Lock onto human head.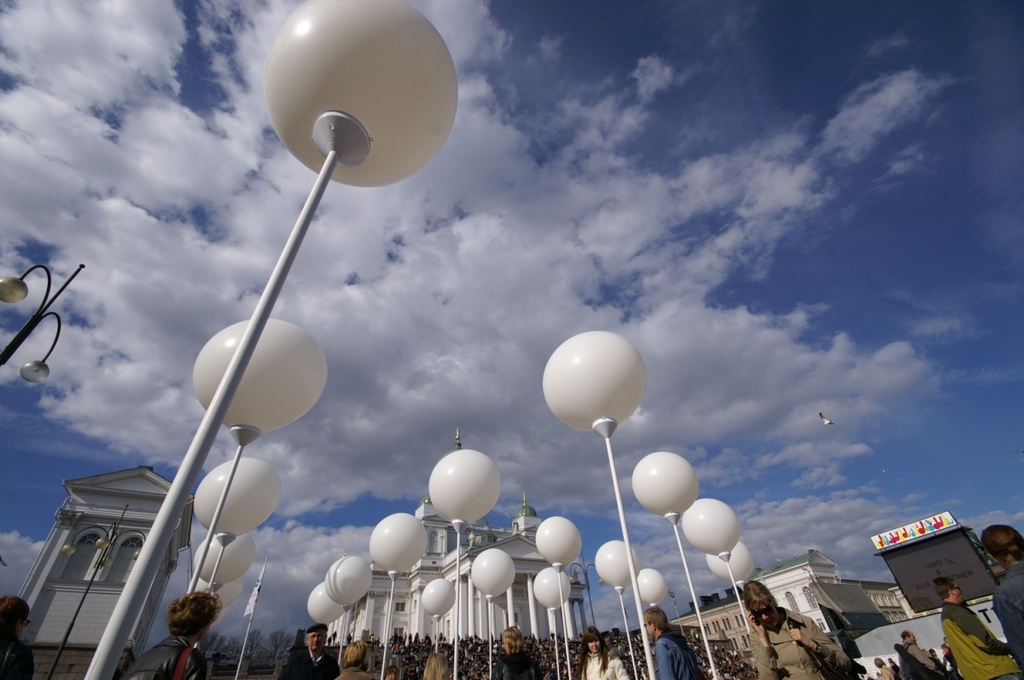
Locked: bbox(385, 665, 399, 679).
